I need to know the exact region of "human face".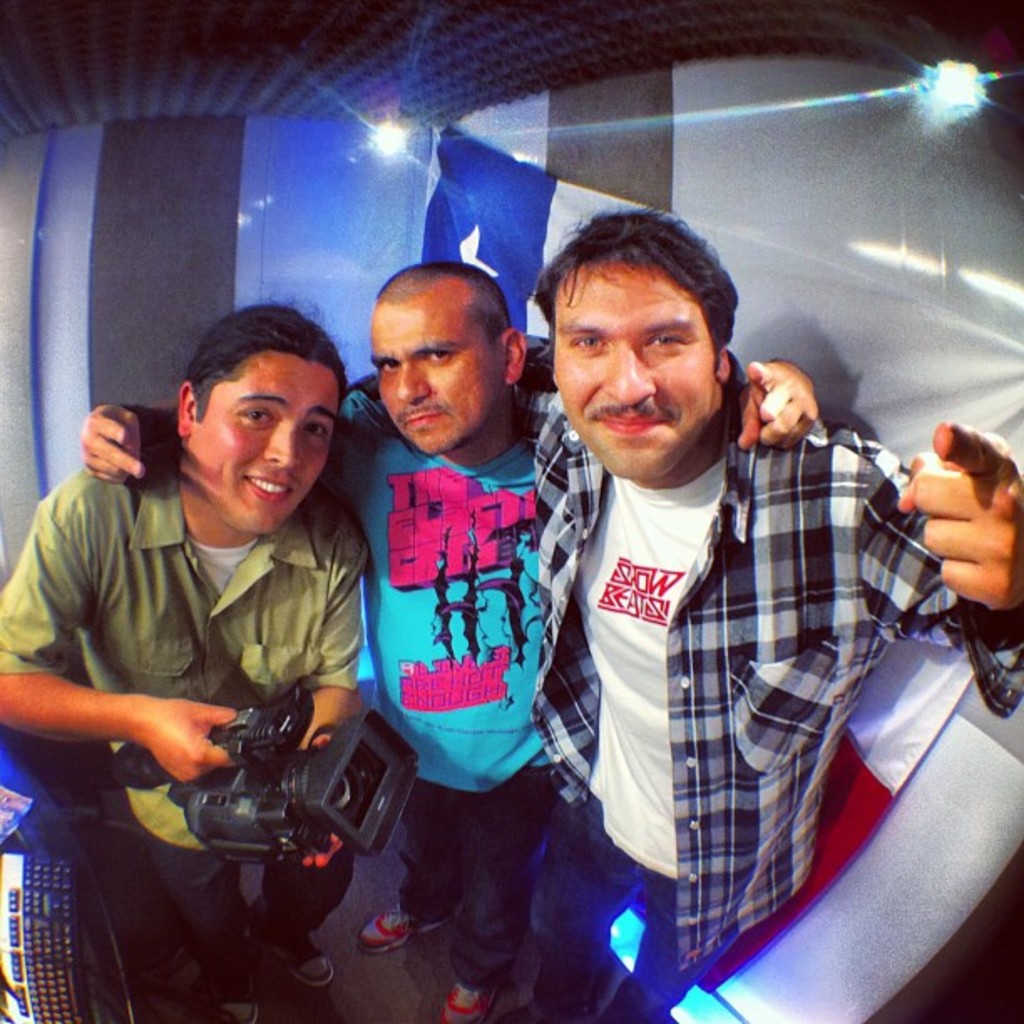
Region: (x1=184, y1=356, x2=343, y2=529).
